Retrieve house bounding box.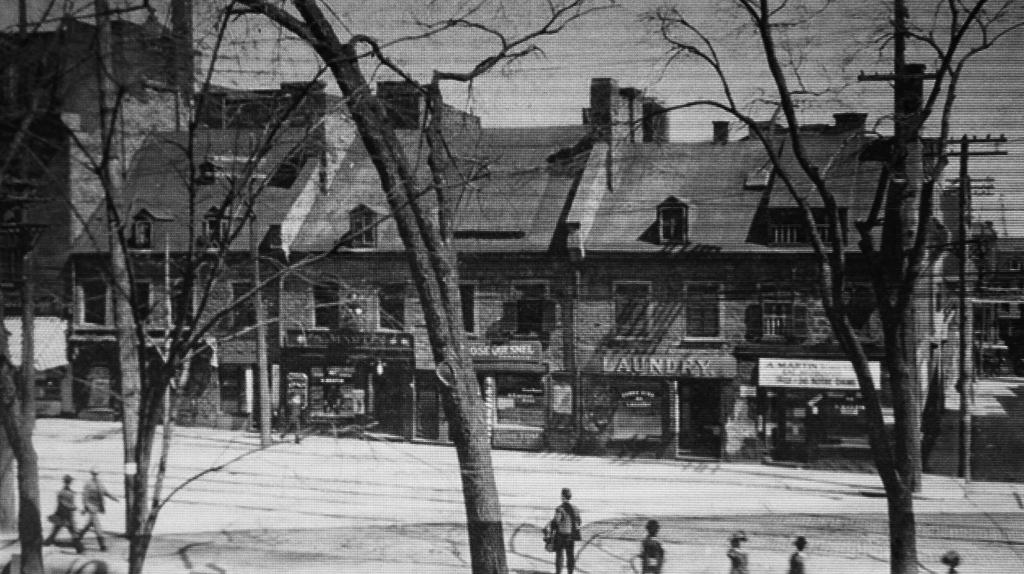
Bounding box: box(1, 18, 179, 390).
